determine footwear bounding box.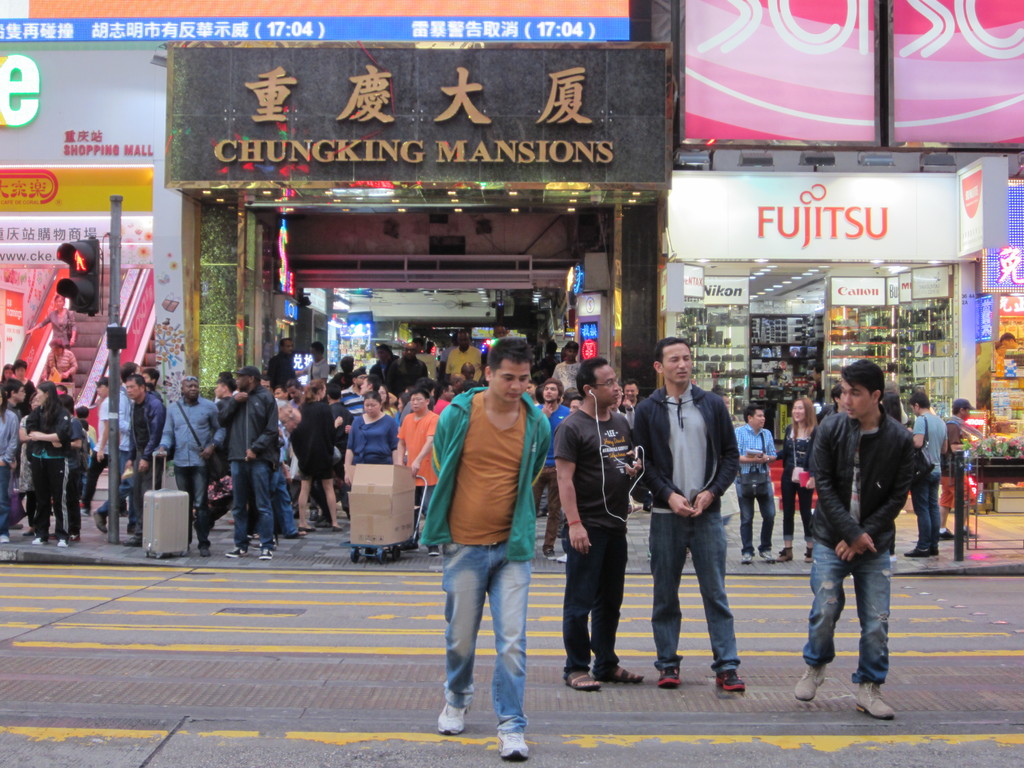
Determined: (494,726,532,760).
